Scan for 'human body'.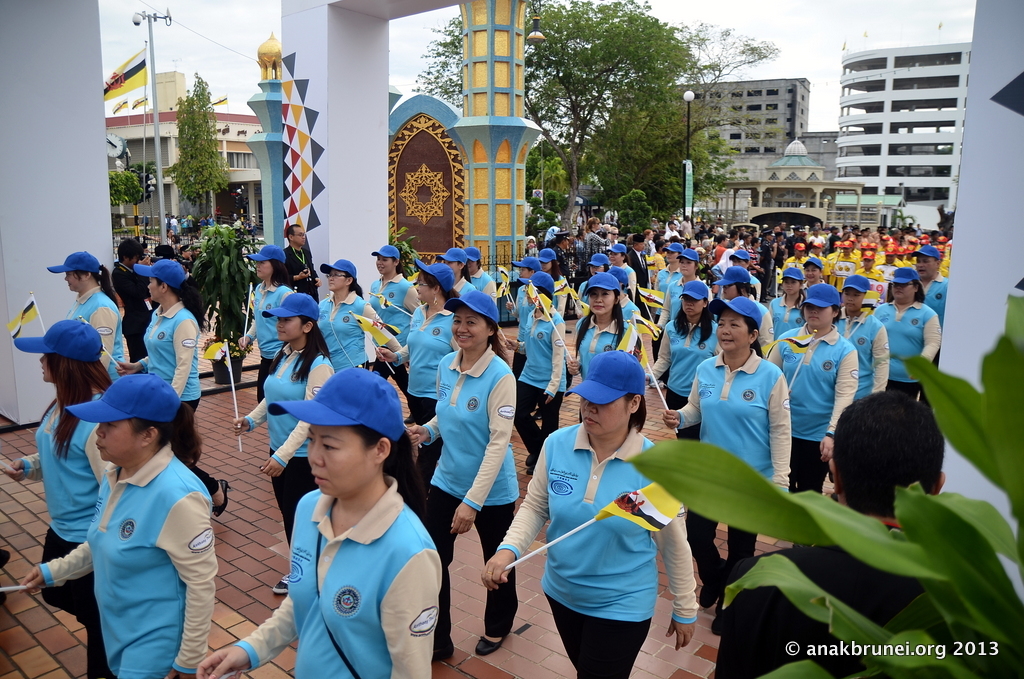
Scan result: 831 314 890 407.
